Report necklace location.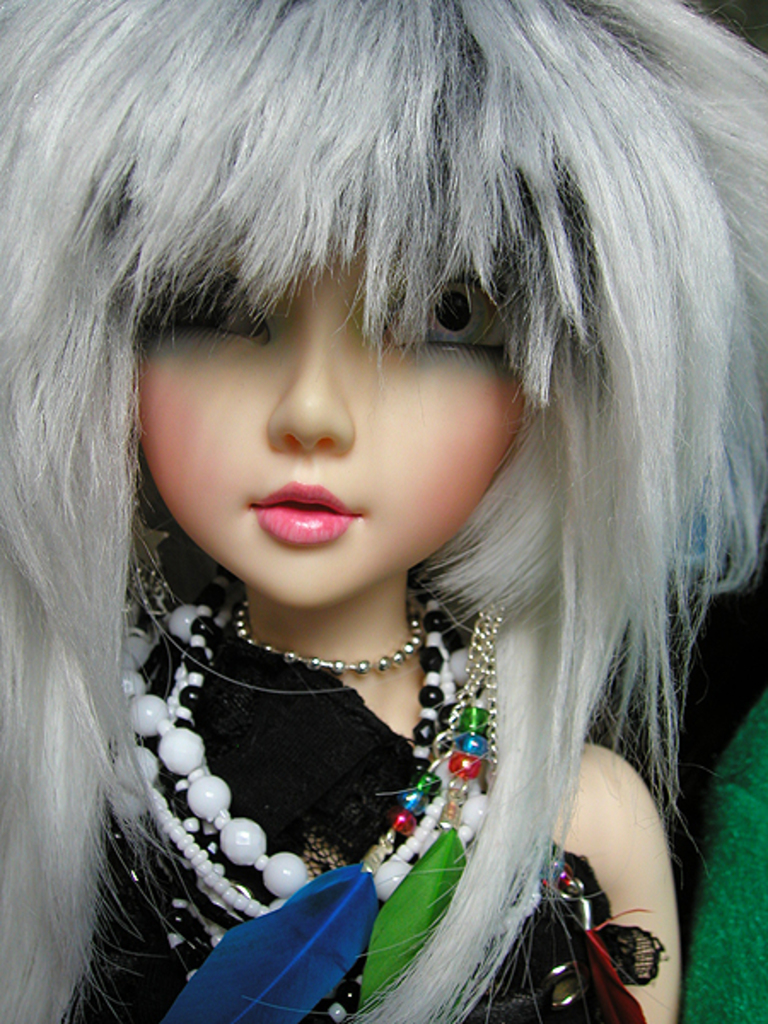
Report: x1=90, y1=551, x2=500, y2=1022.
